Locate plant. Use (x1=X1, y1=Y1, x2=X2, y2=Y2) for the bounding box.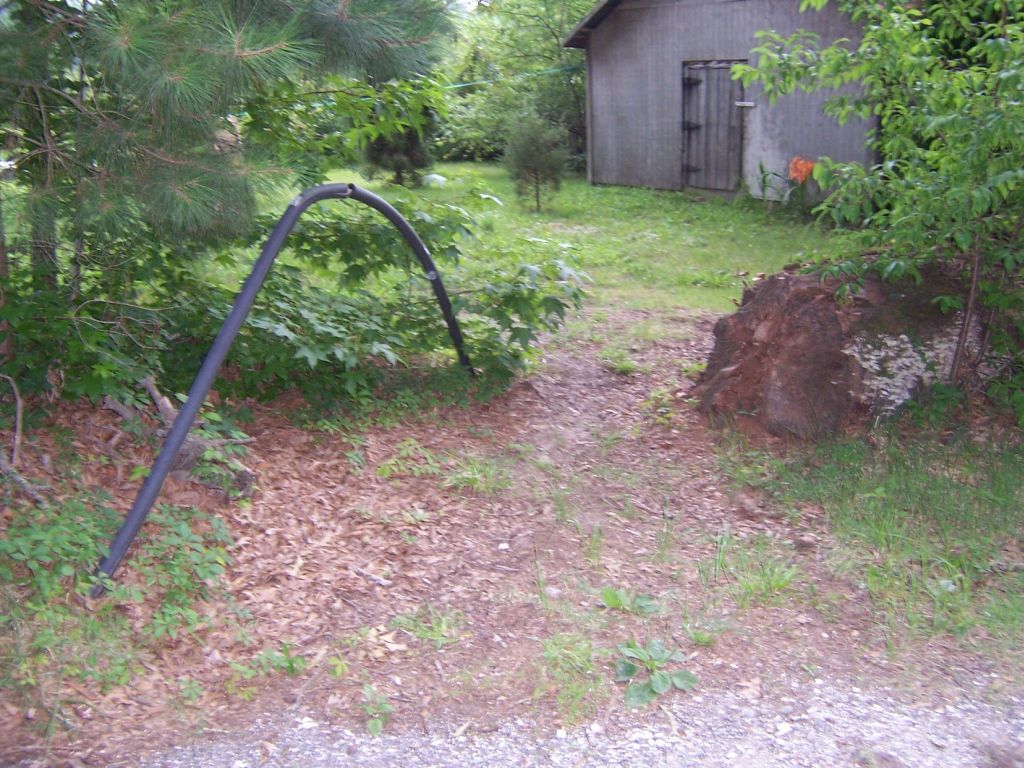
(x1=628, y1=316, x2=663, y2=346).
